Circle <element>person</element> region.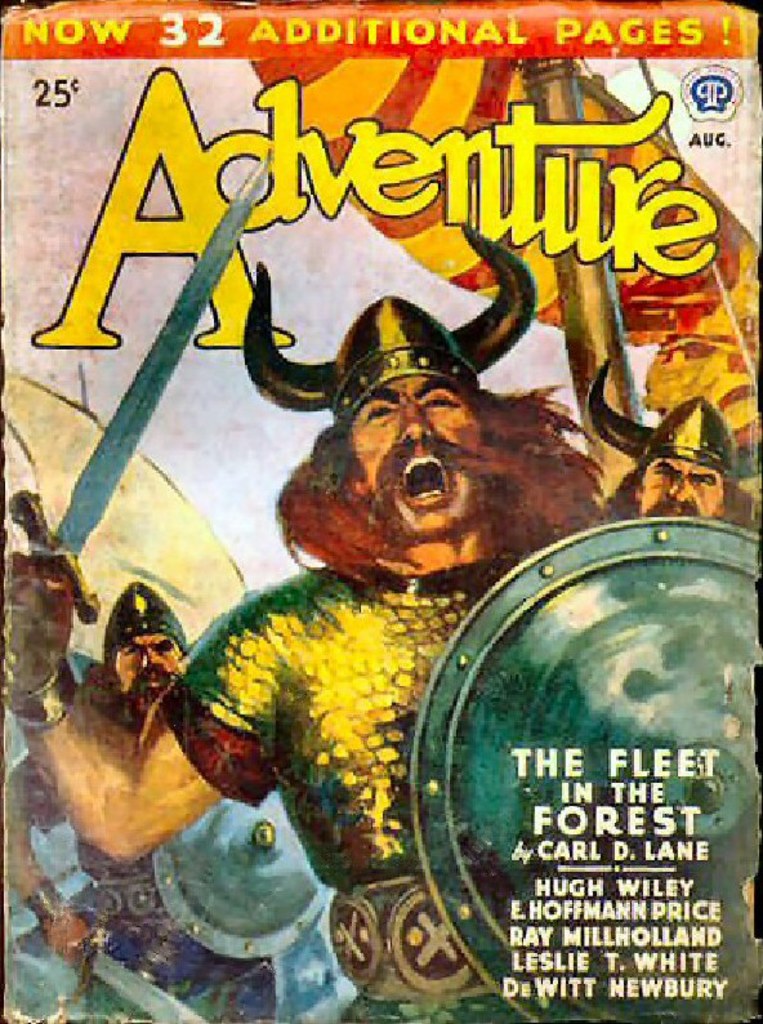
Region: Rect(0, 578, 291, 1023).
